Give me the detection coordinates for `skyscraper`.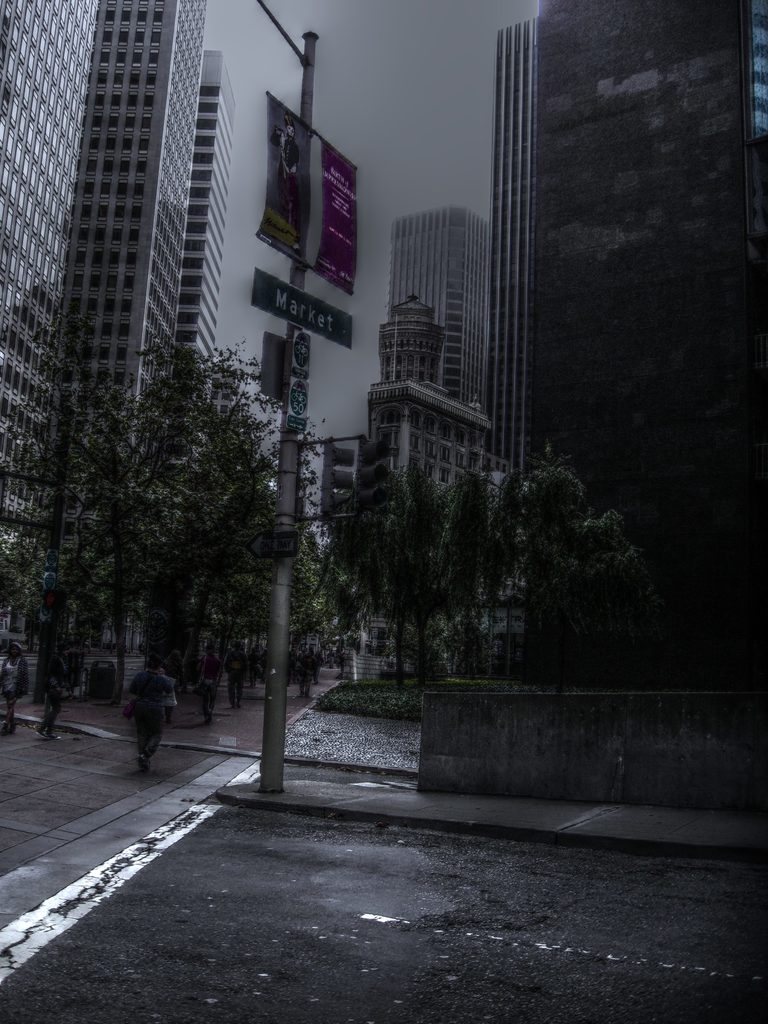
(x1=0, y1=0, x2=102, y2=703).
